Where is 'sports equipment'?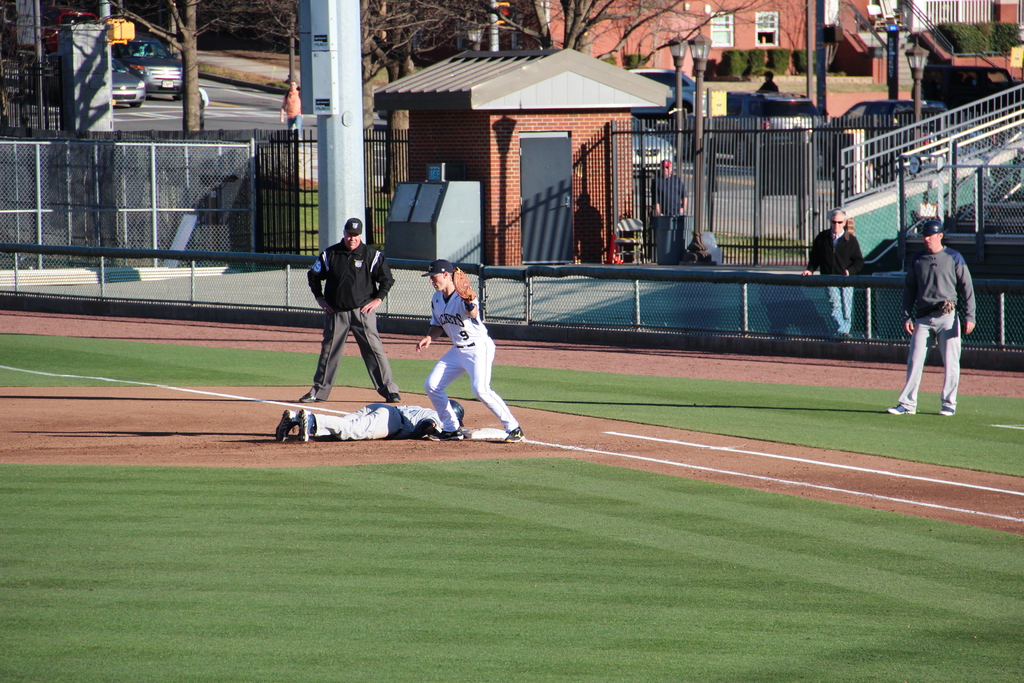
bbox(298, 407, 317, 445).
